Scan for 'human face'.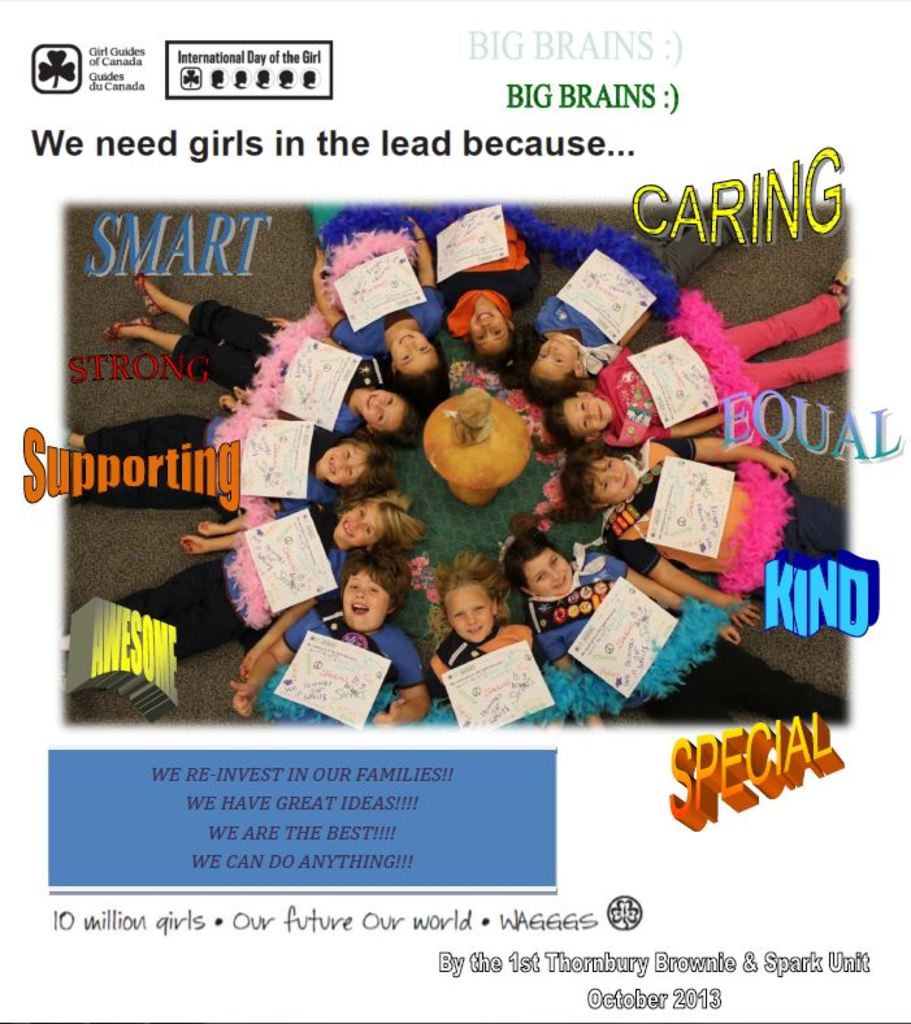
Scan result: region(526, 556, 572, 590).
